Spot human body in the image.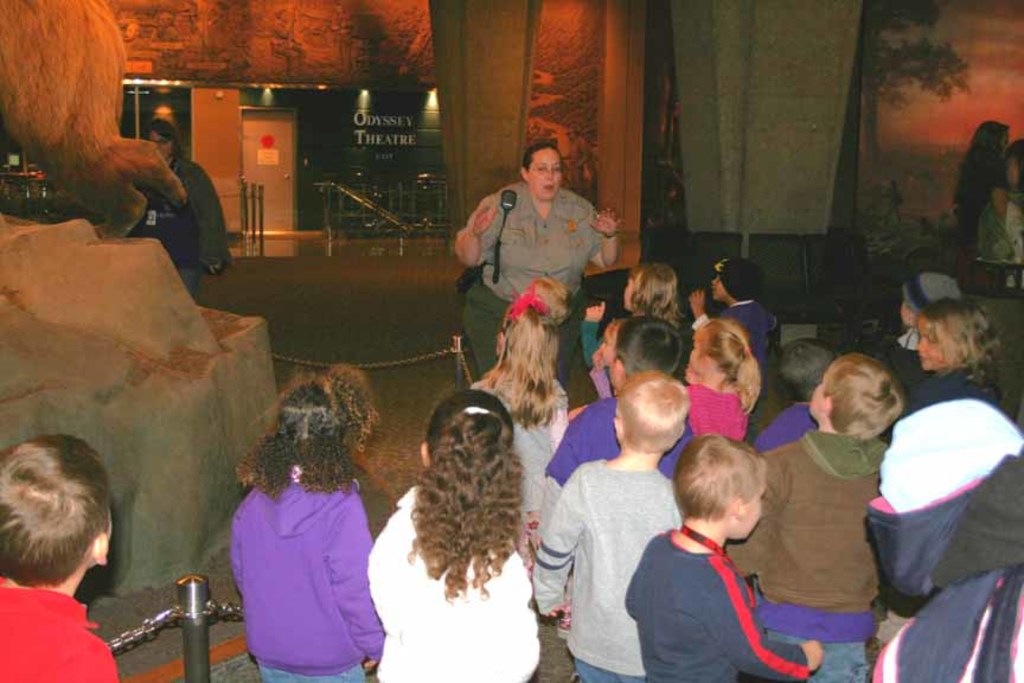
human body found at select_region(689, 255, 772, 364).
